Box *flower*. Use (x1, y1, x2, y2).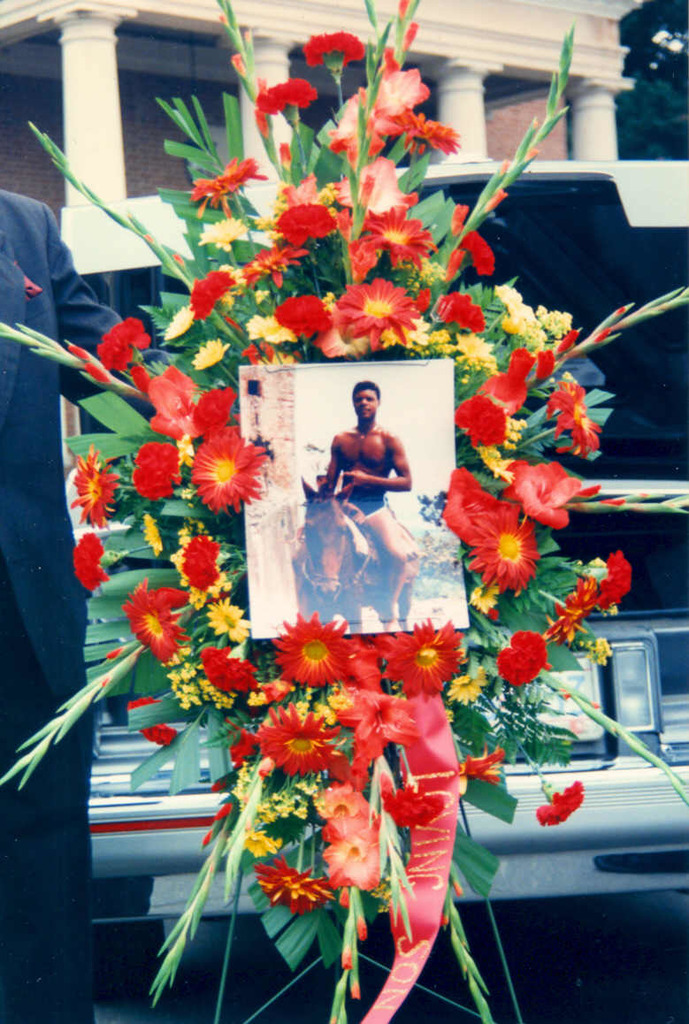
(185, 420, 268, 501).
